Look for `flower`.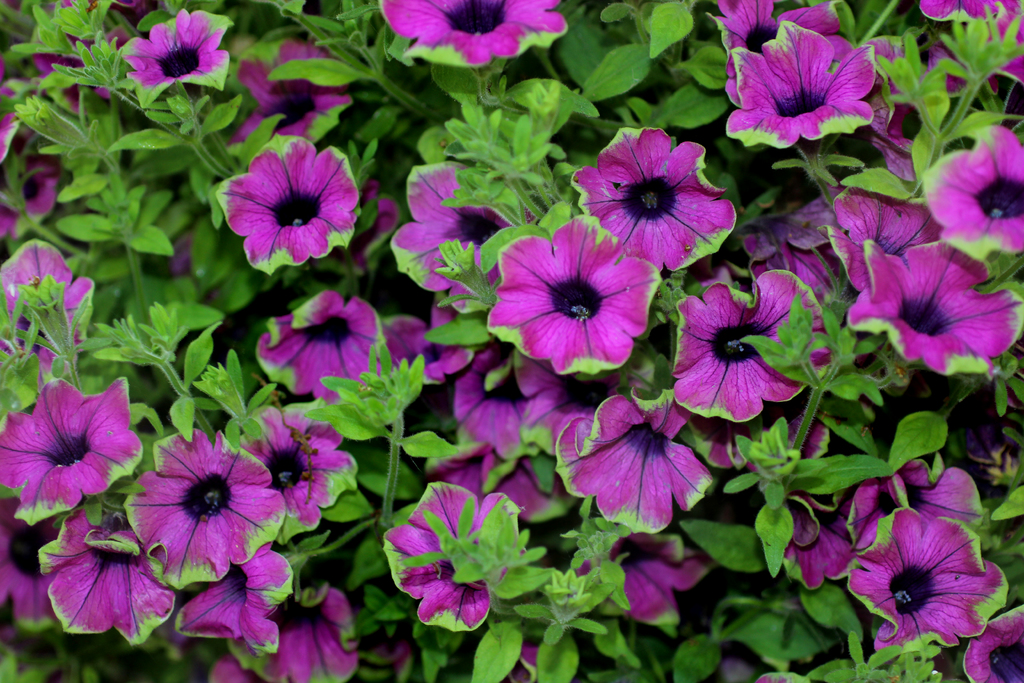
Found: {"x1": 663, "y1": 270, "x2": 811, "y2": 419}.
